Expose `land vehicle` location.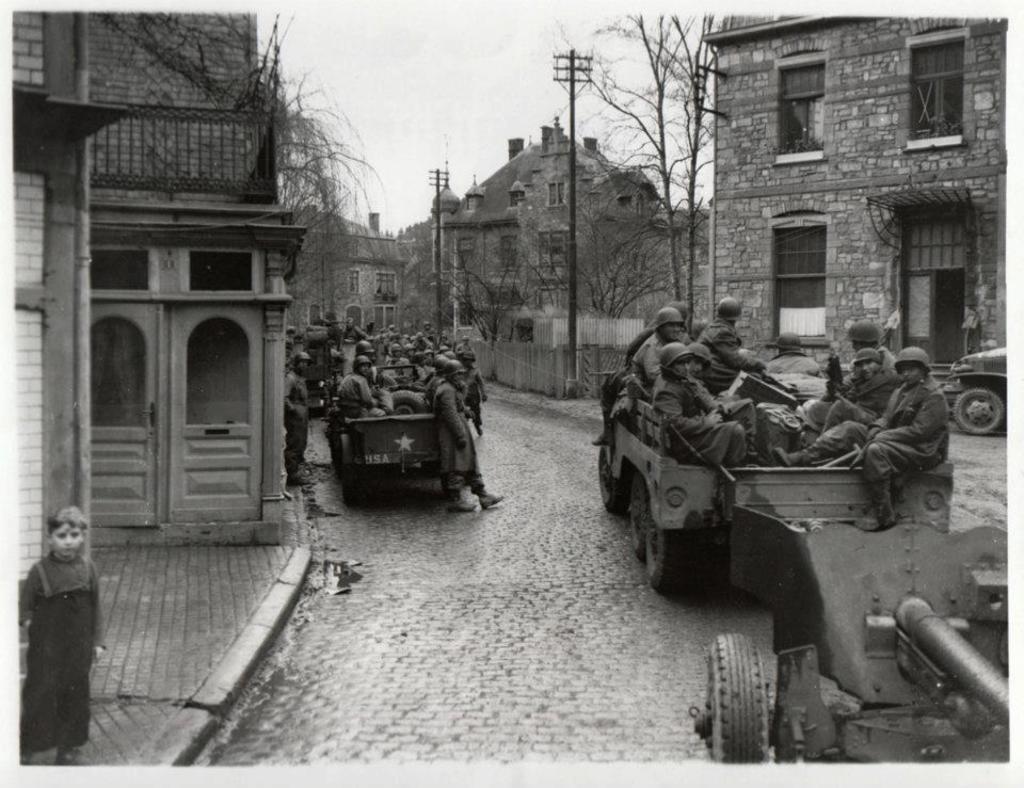
Exposed at (946, 343, 1007, 438).
